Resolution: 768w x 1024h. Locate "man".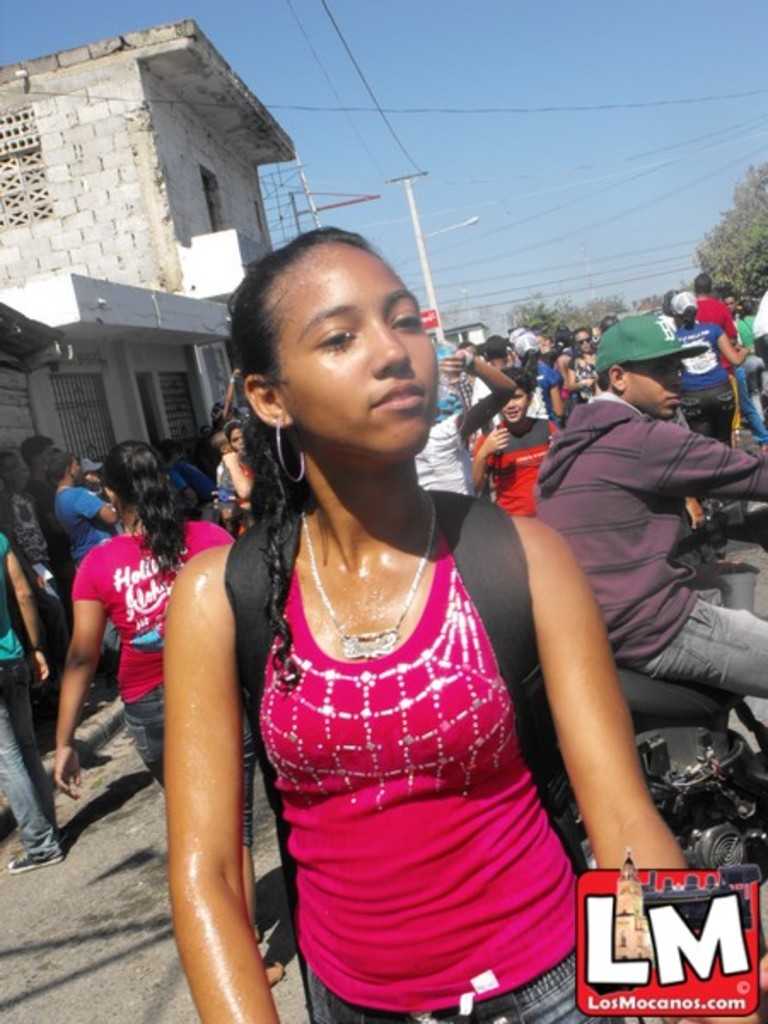
crop(14, 432, 70, 573).
